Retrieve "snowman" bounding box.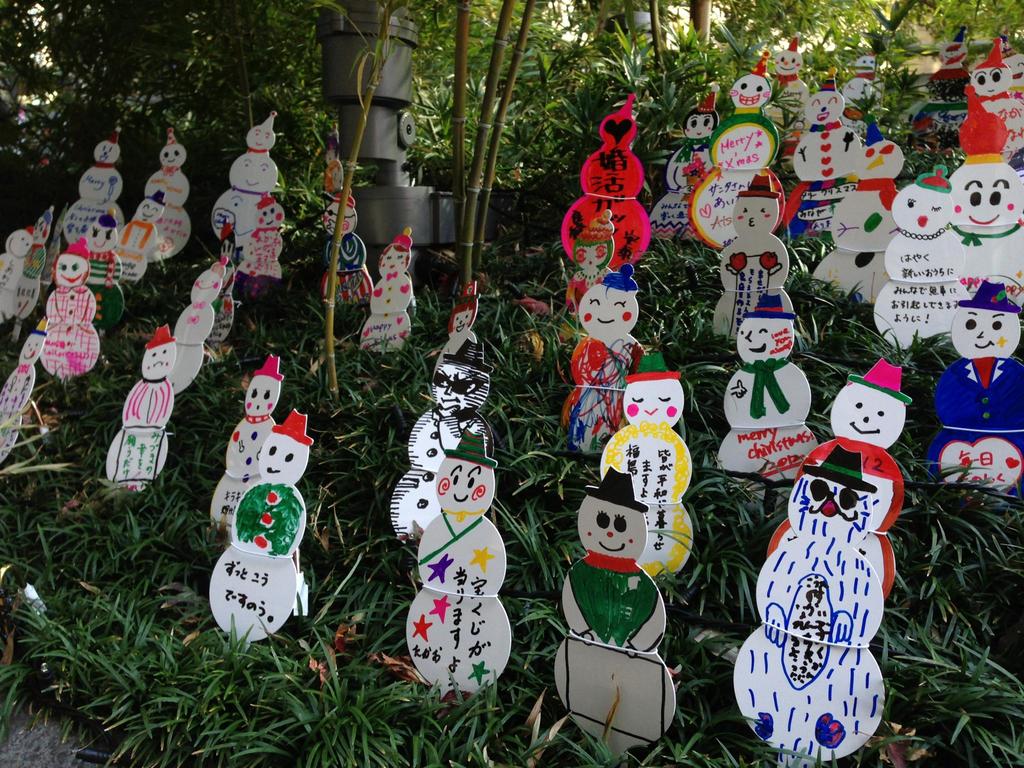
Bounding box: (544, 461, 687, 762).
